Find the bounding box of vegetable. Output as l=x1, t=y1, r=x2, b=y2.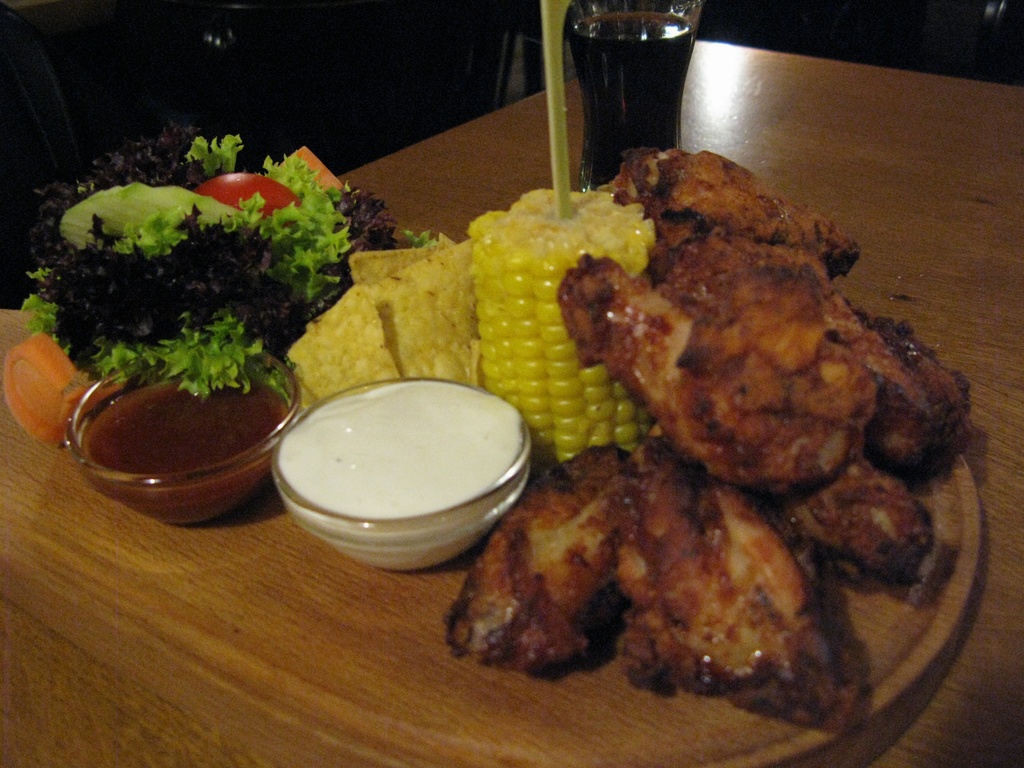
l=467, t=0, r=662, b=461.
